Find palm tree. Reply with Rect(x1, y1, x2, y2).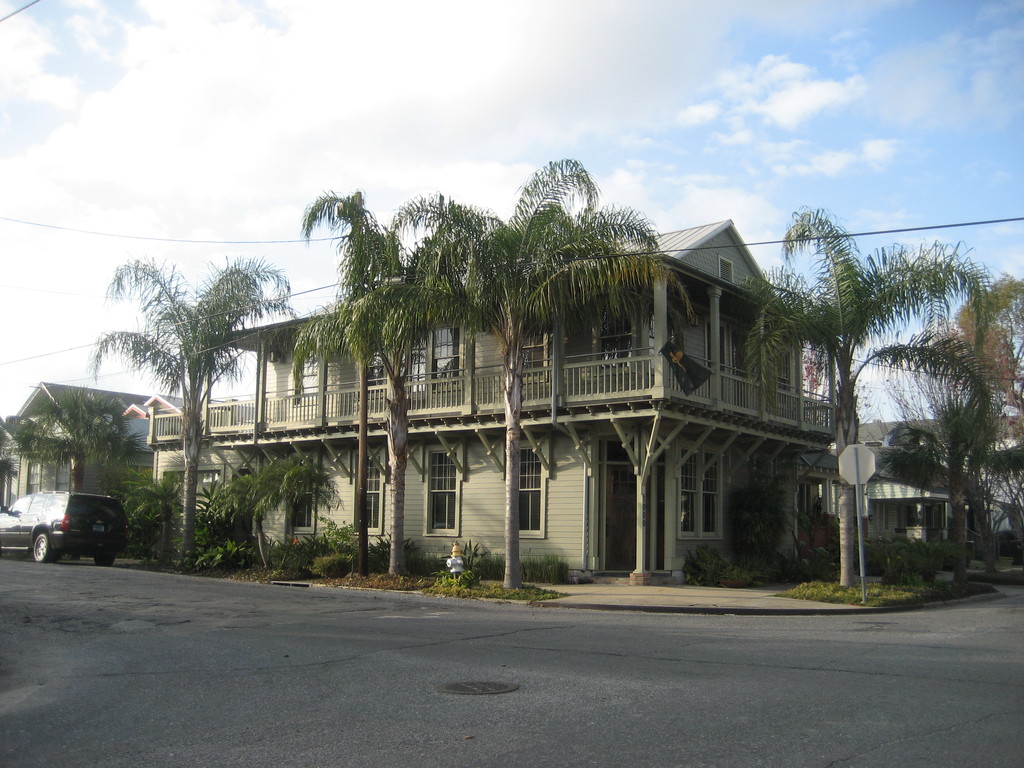
Rect(730, 214, 977, 611).
